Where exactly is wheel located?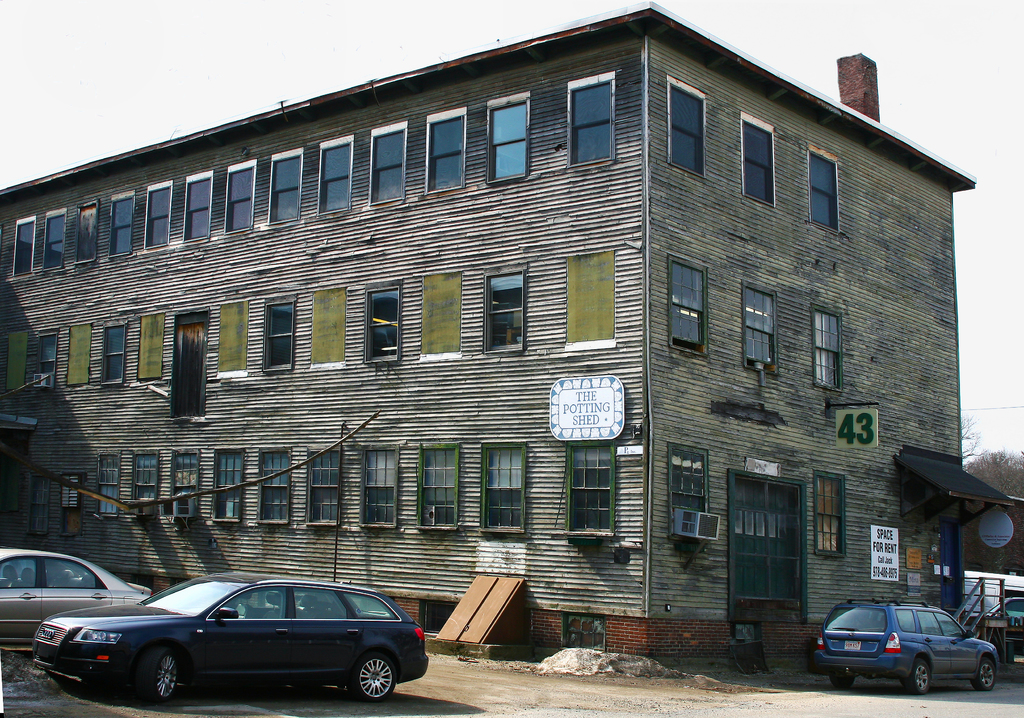
Its bounding box is [left=977, top=662, right=997, bottom=691].
